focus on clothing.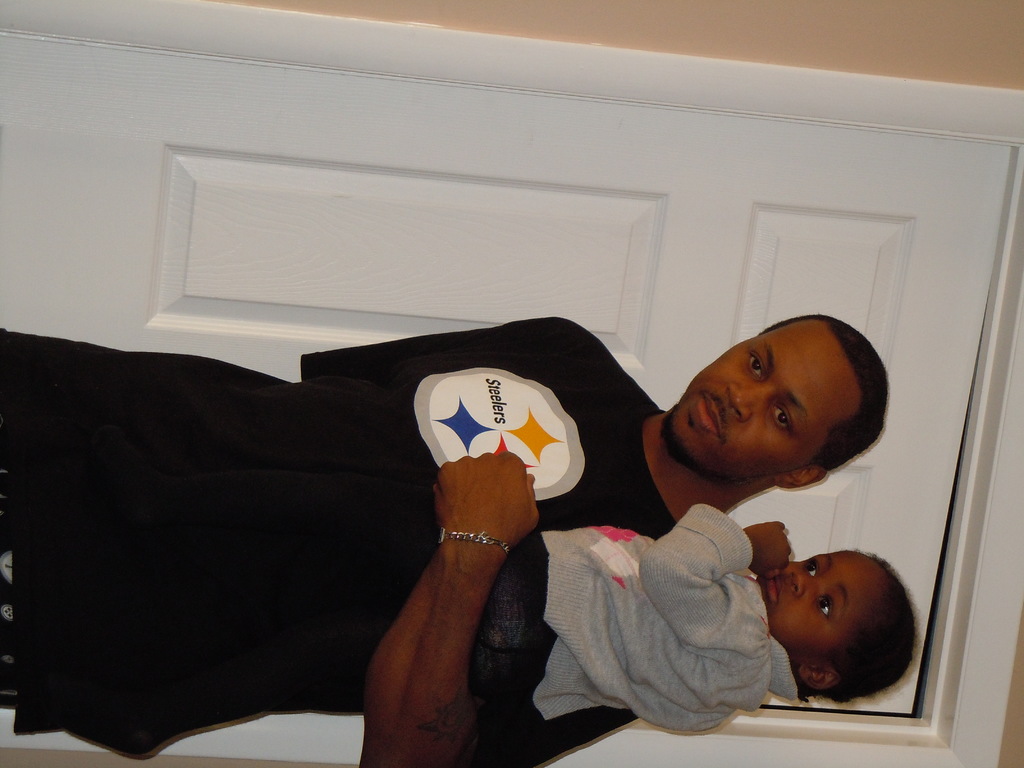
Focused at [454, 495, 810, 734].
